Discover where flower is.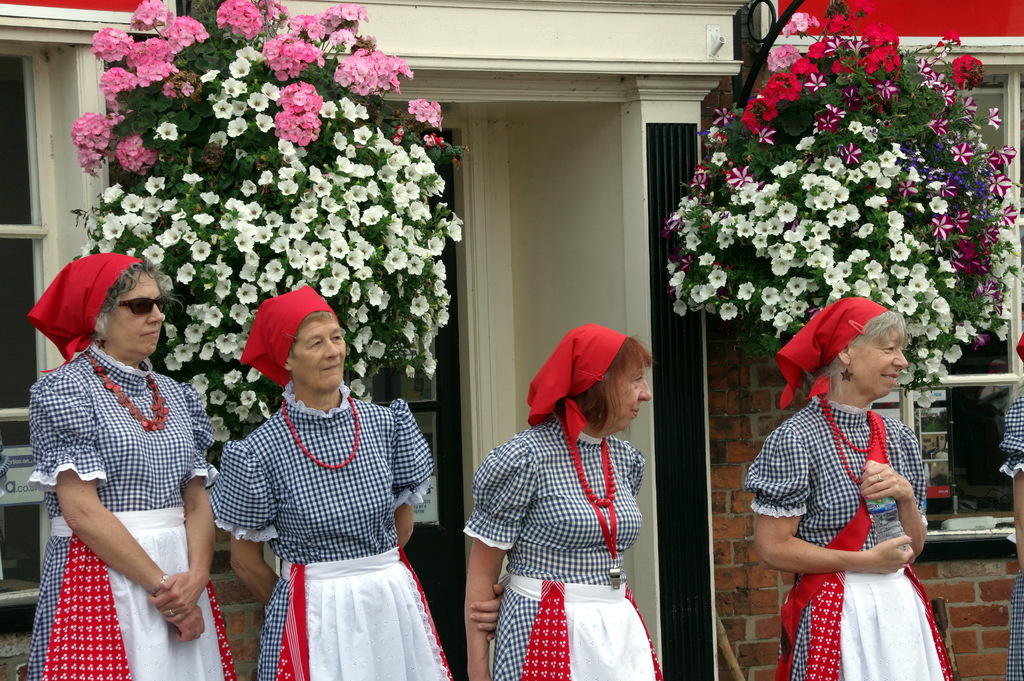
Discovered at bbox=(210, 98, 232, 119).
